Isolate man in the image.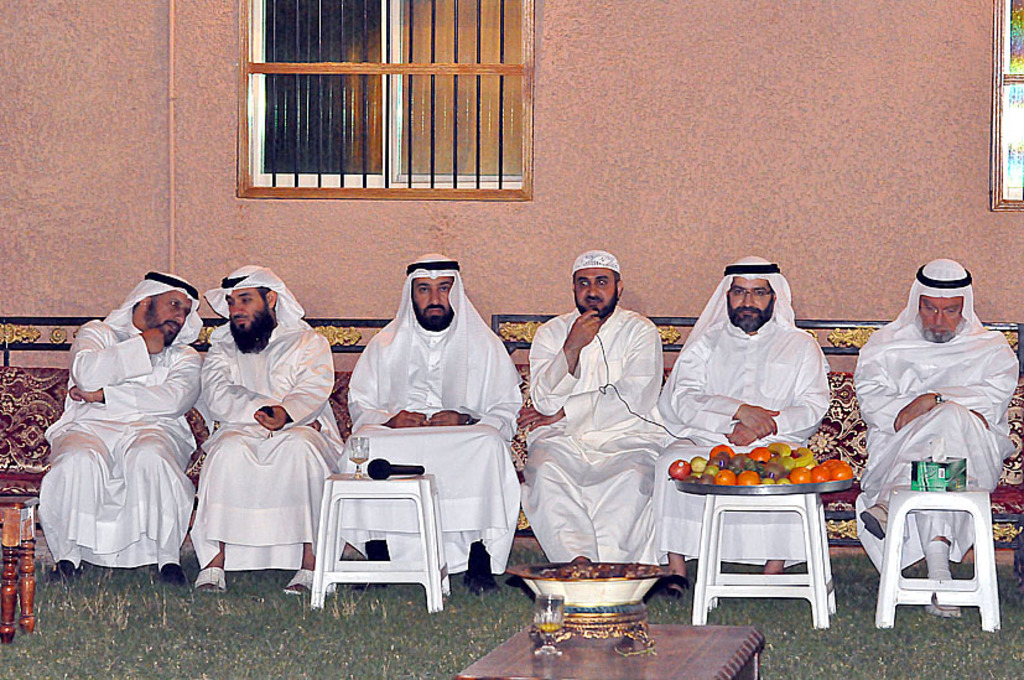
Isolated region: 519, 250, 680, 567.
